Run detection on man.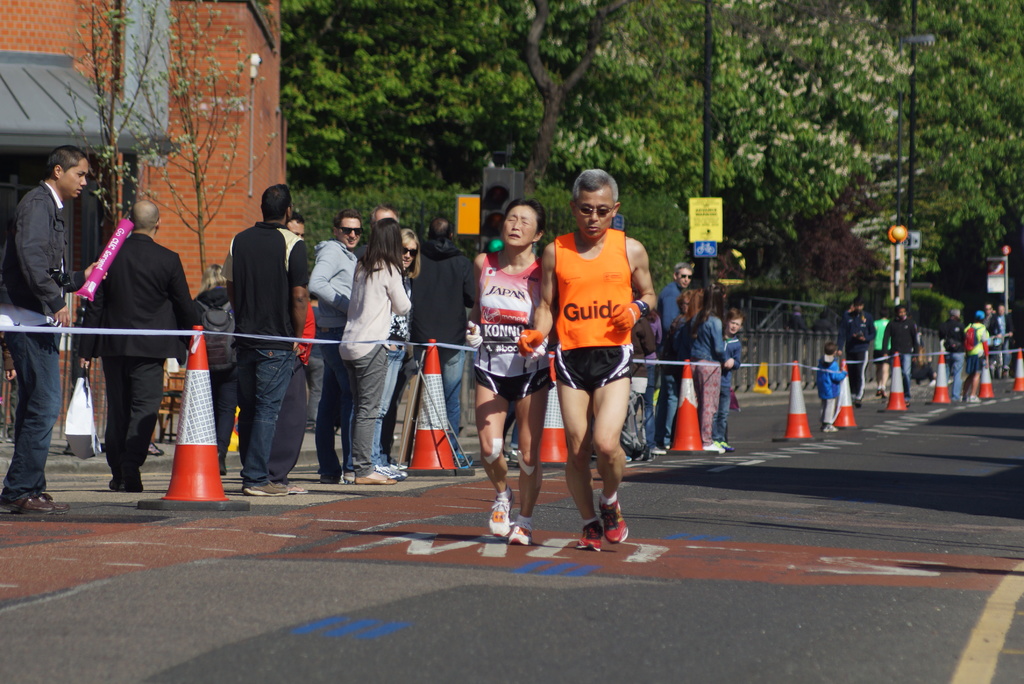
Result: {"left": 3, "top": 145, "right": 114, "bottom": 515}.
